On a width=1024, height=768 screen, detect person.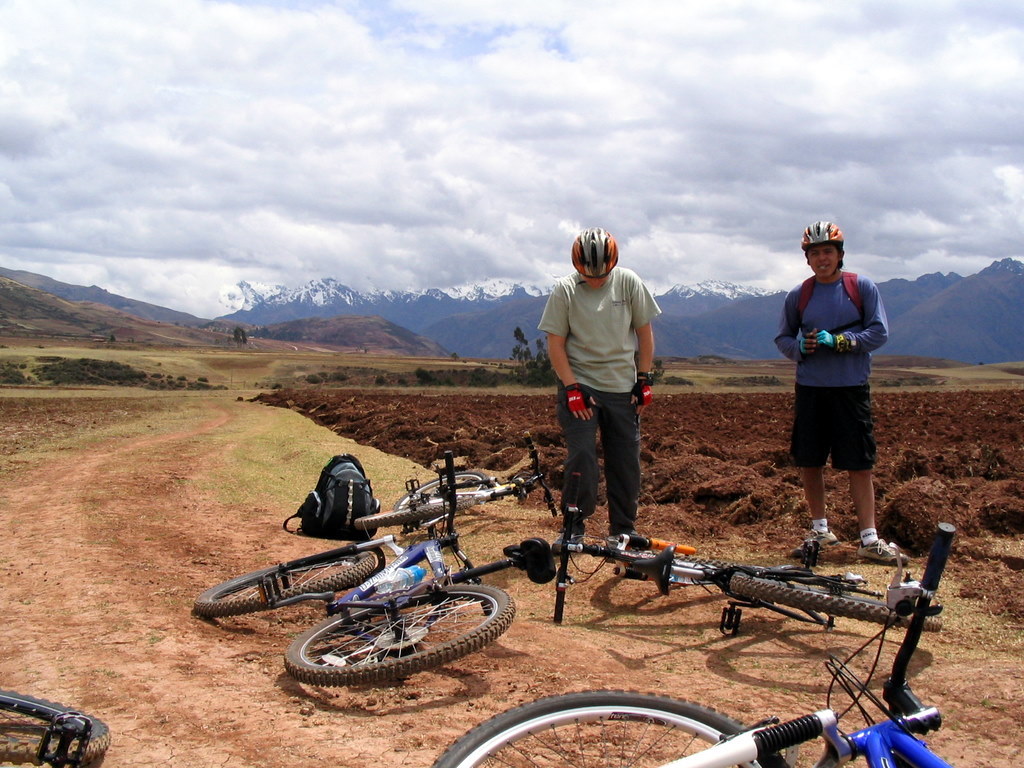
left=536, top=228, right=660, bottom=555.
